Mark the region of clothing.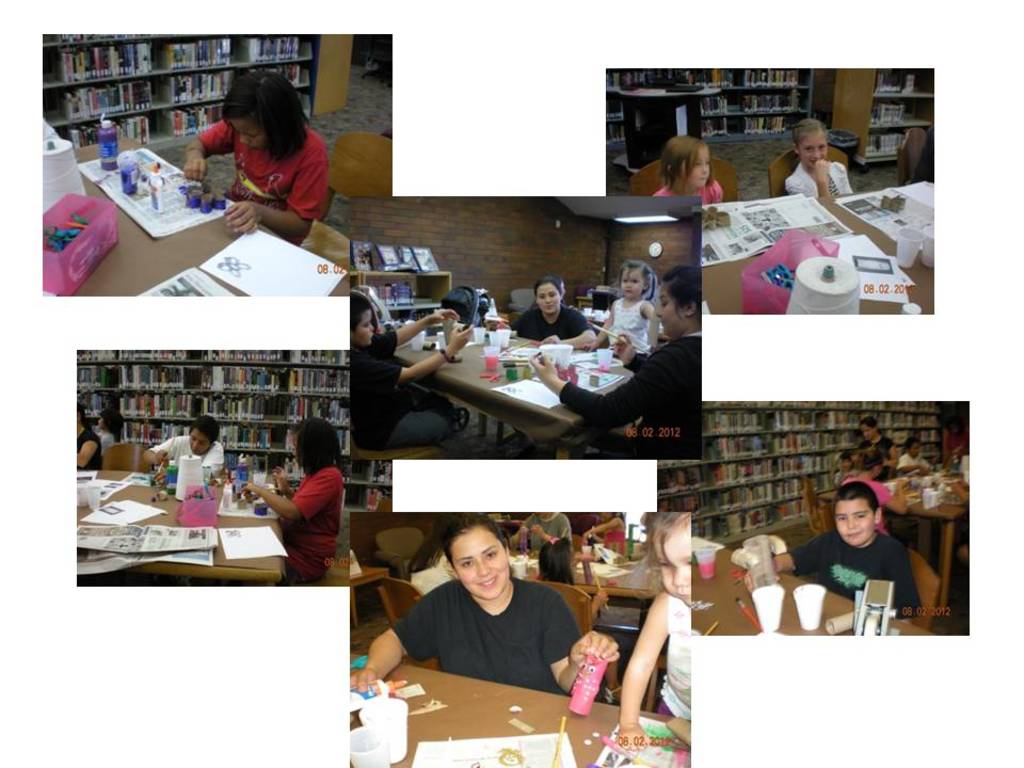
Region: rect(845, 475, 896, 538).
